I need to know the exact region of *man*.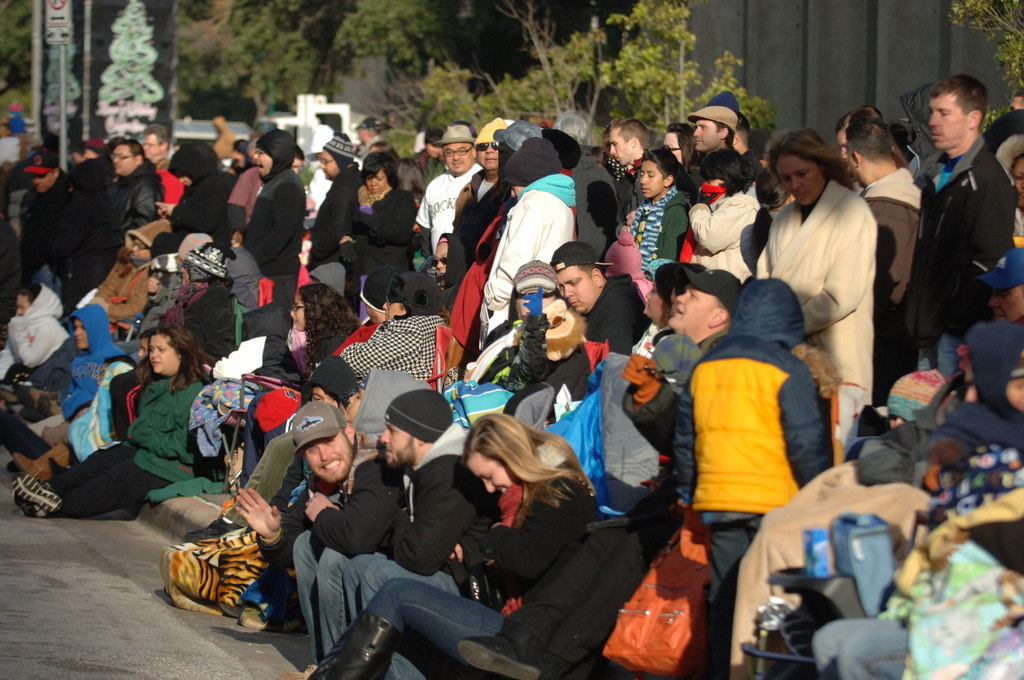
Region: <region>234, 398, 407, 679</region>.
